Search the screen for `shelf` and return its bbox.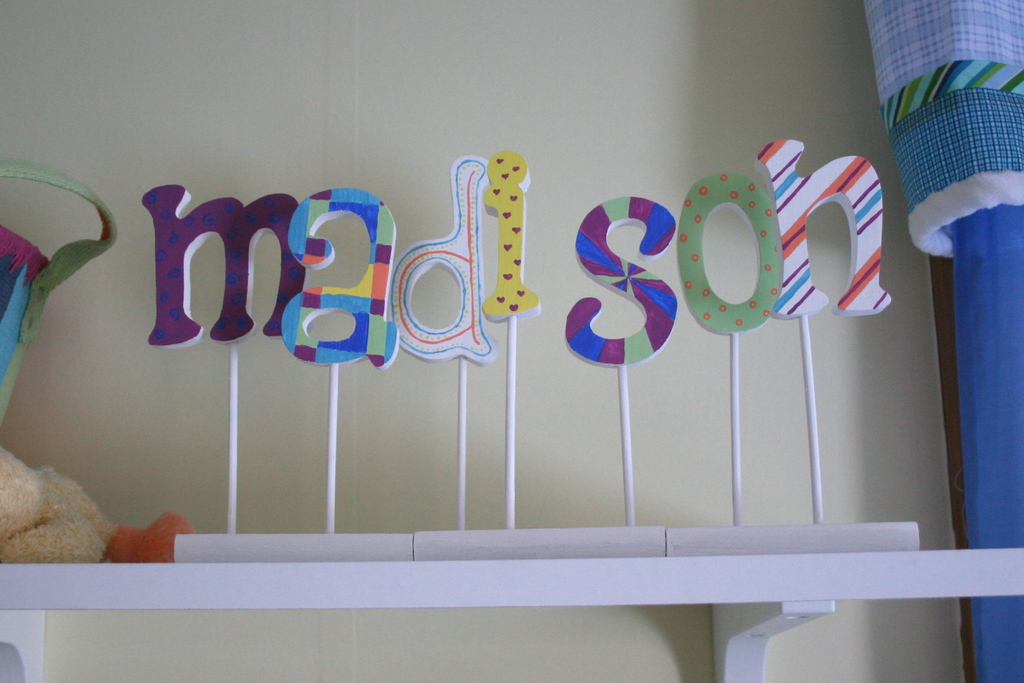
Found: 0/545/1023/682.
